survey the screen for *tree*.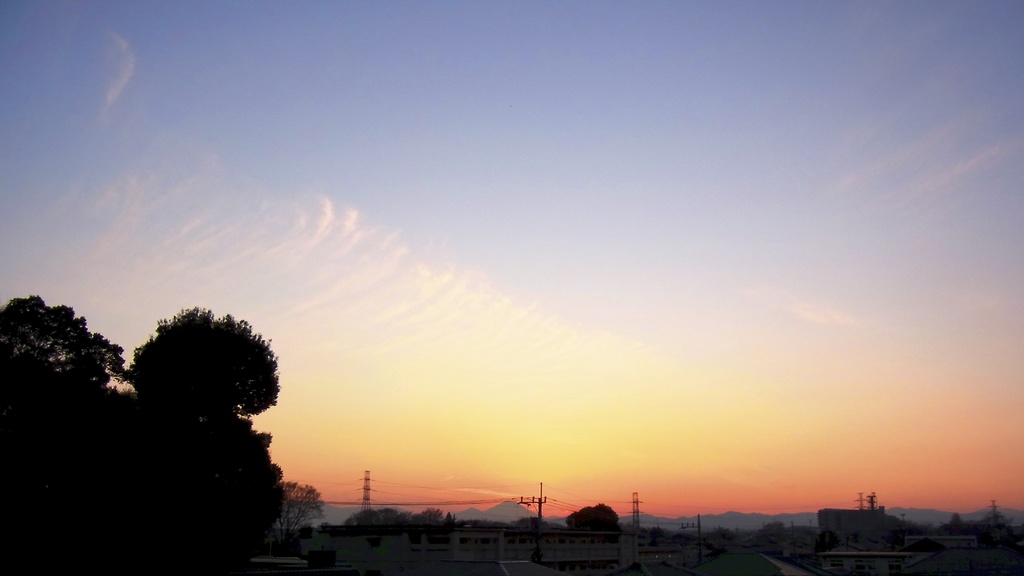
Survey found: {"x1": 947, "y1": 511, "x2": 967, "y2": 529}.
